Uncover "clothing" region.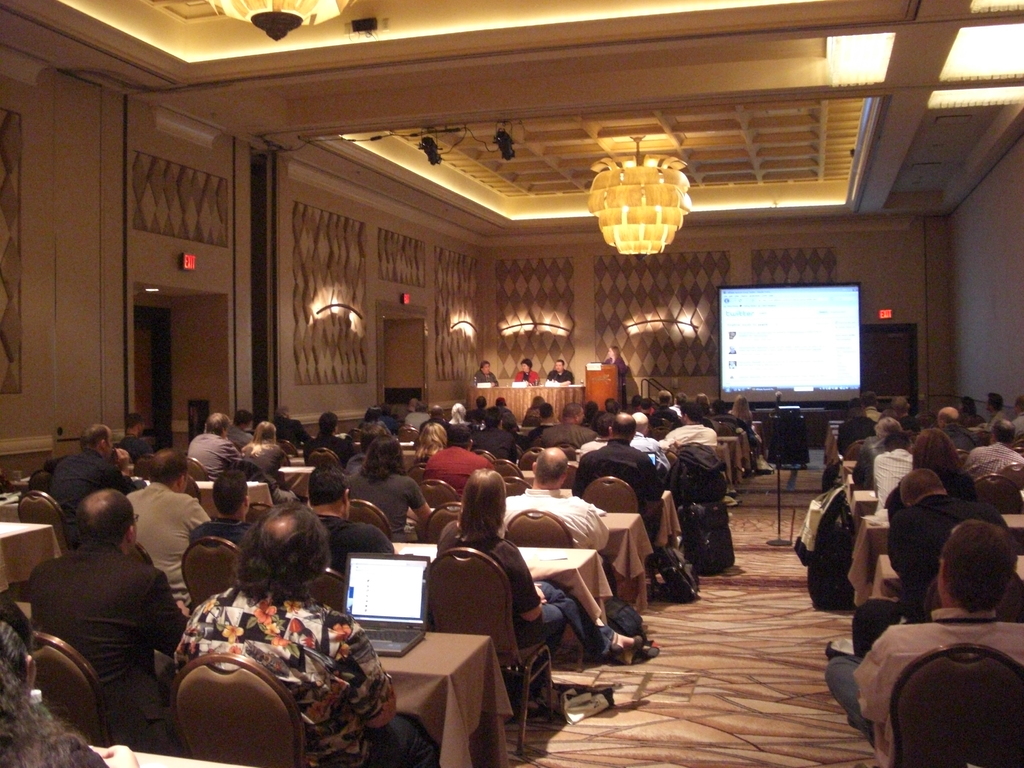
Uncovered: region(422, 436, 494, 499).
